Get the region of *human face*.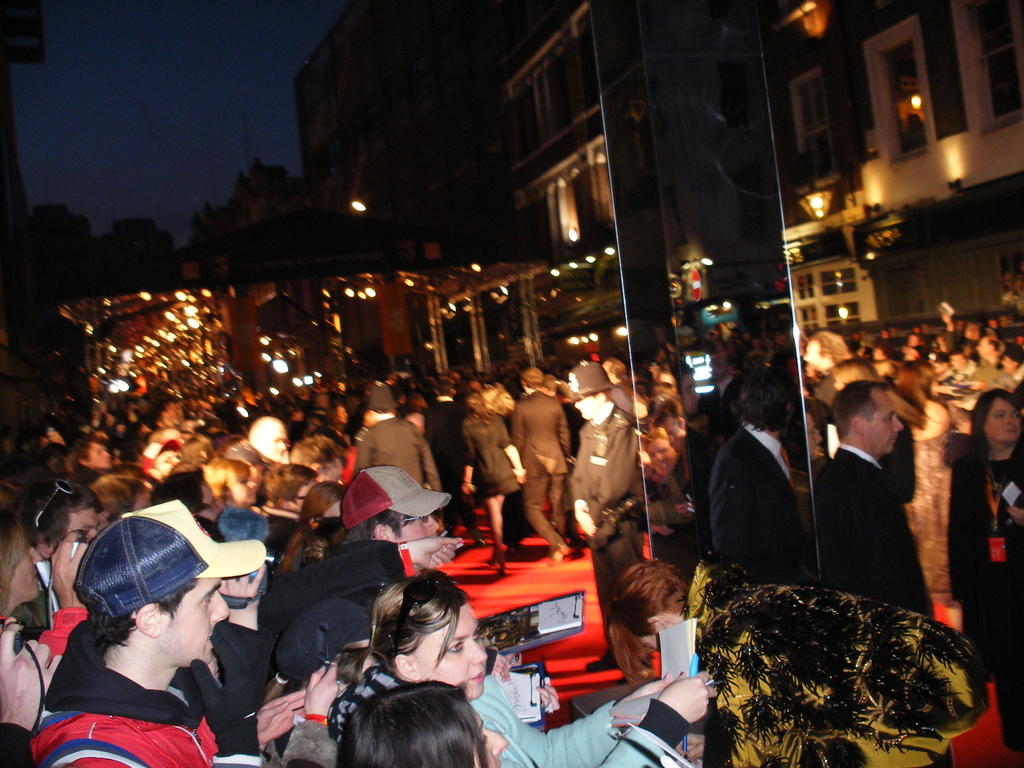
crop(166, 580, 230, 667).
